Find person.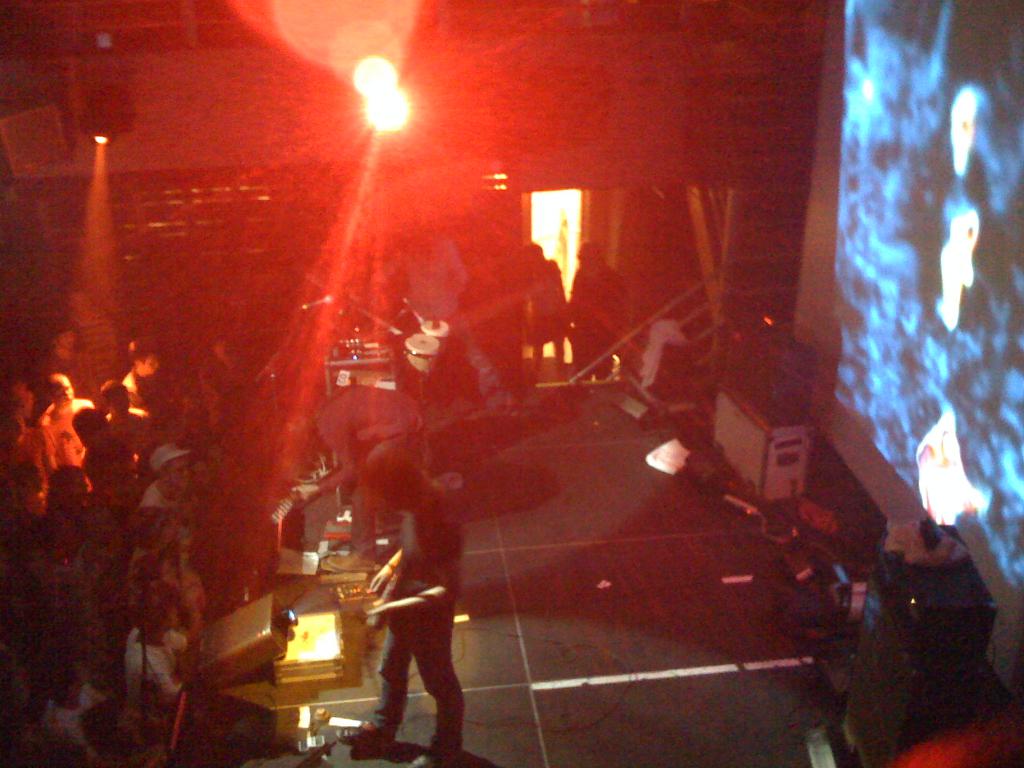
(x1=0, y1=288, x2=236, y2=767).
